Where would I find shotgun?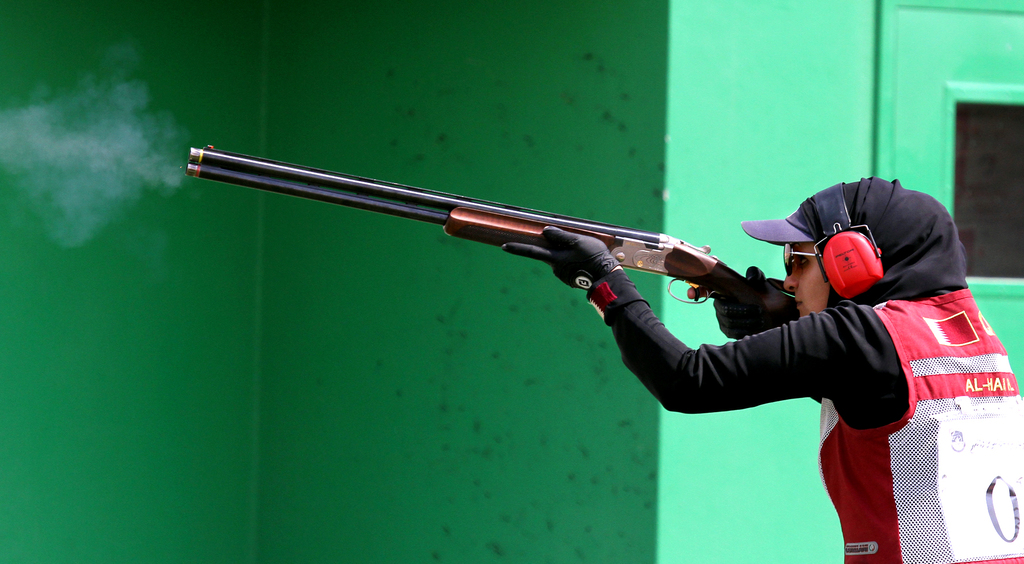
At rect(186, 147, 828, 405).
